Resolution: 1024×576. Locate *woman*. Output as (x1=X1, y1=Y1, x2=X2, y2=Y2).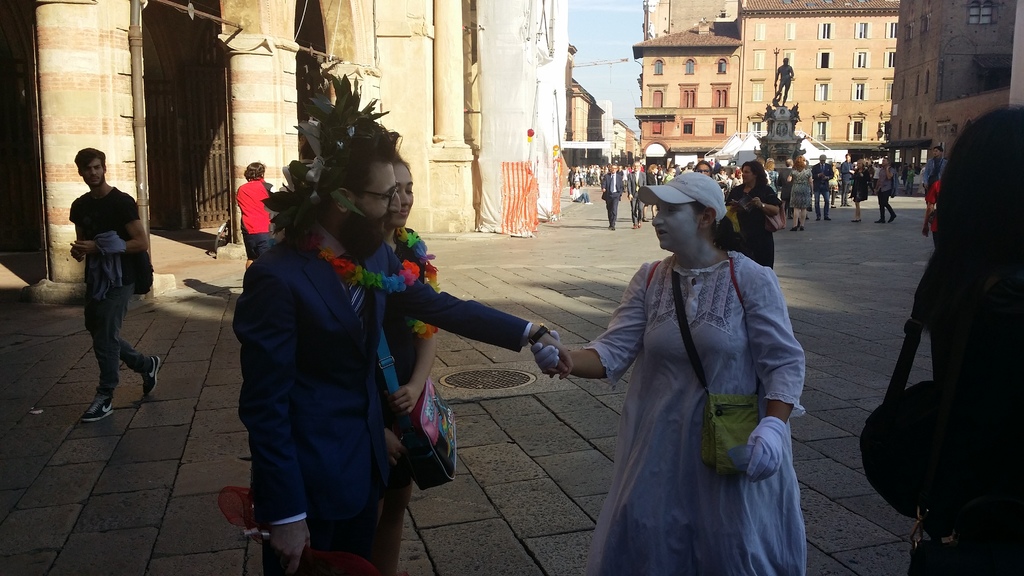
(x1=765, y1=159, x2=781, y2=195).
